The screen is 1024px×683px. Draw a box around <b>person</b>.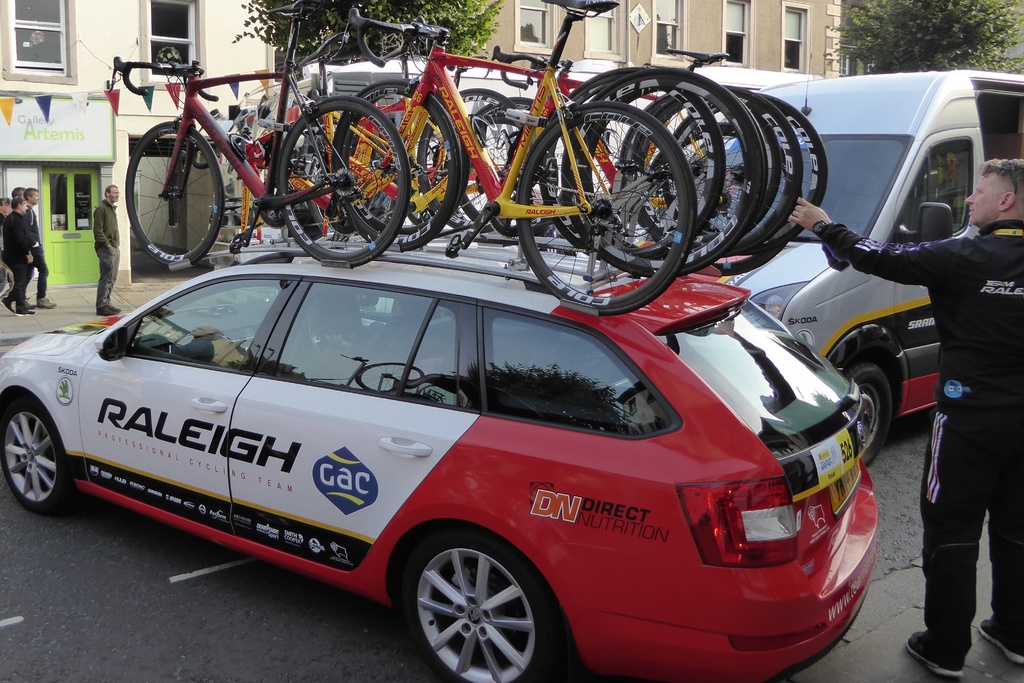
[28, 190, 56, 304].
